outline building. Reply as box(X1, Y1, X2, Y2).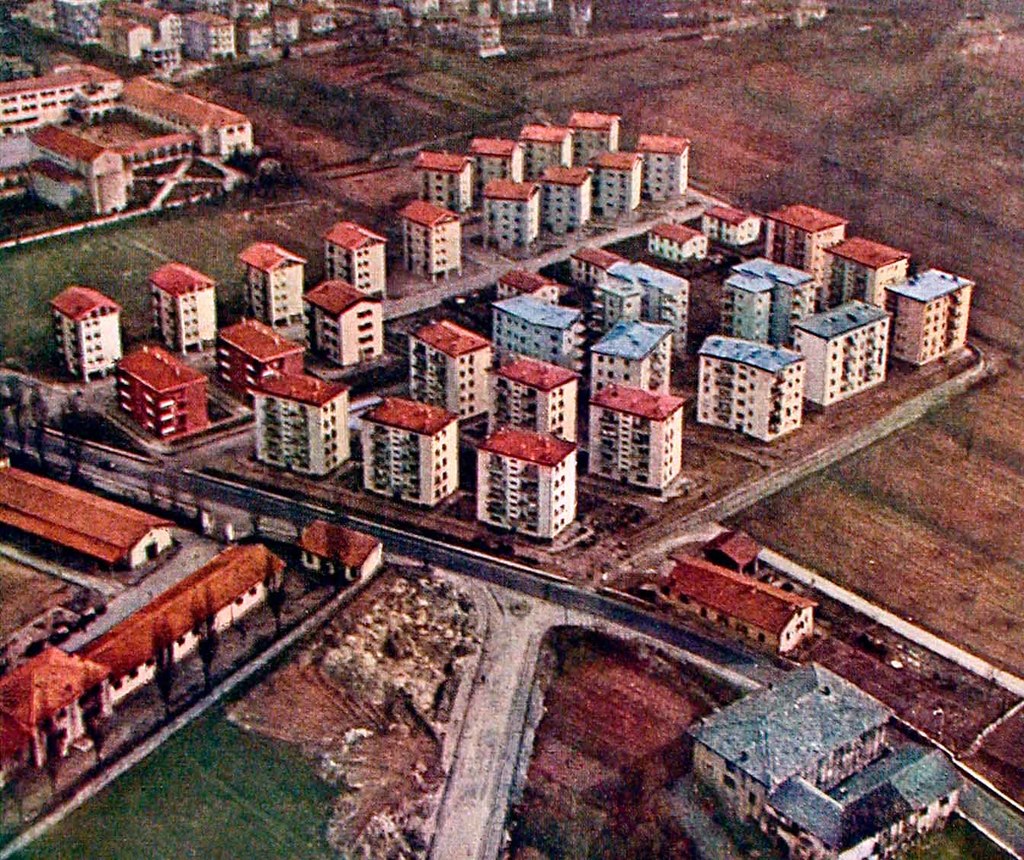
box(245, 365, 366, 497).
